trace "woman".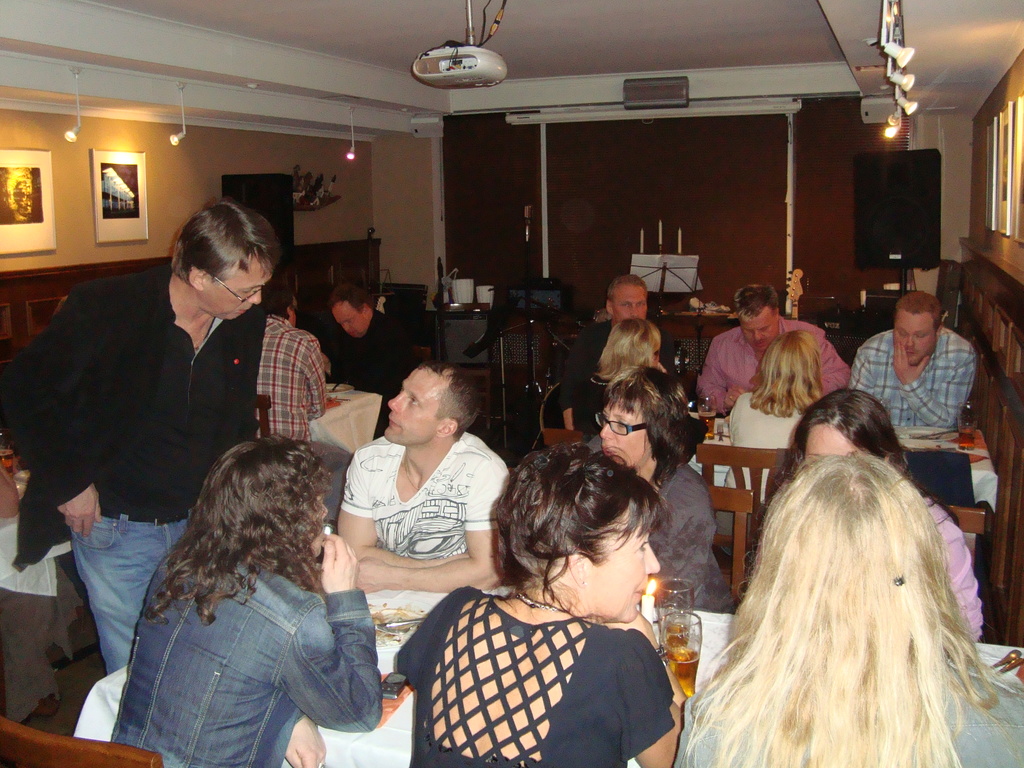
Traced to <region>396, 443, 692, 767</region>.
